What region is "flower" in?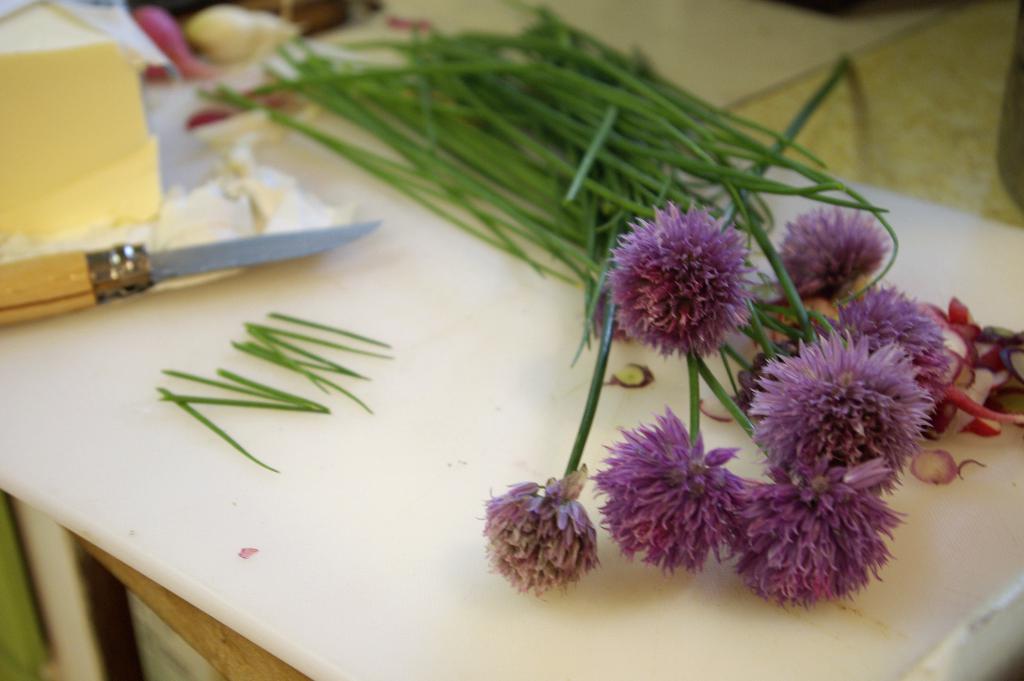
select_region(586, 403, 753, 577).
